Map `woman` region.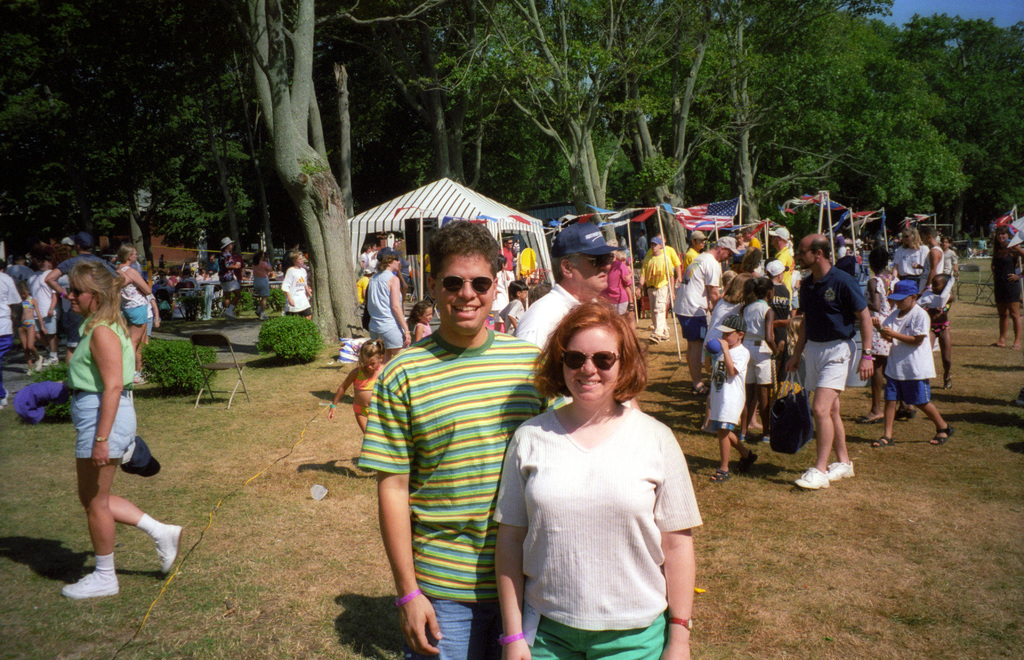
Mapped to [60,261,184,598].
